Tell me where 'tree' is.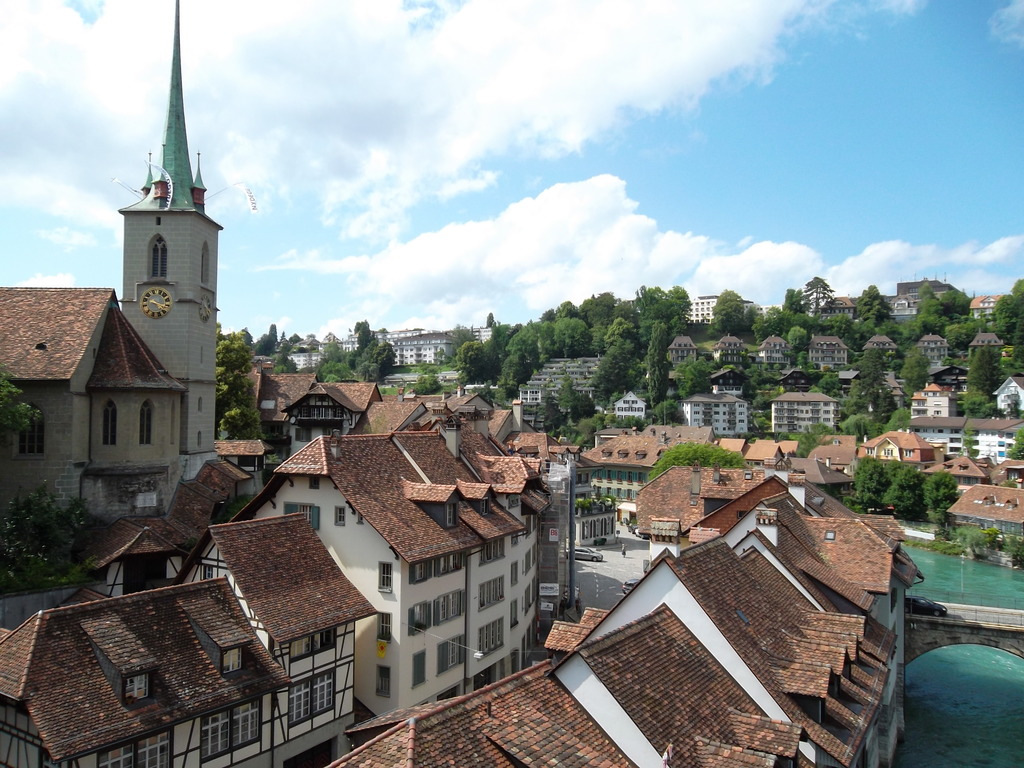
'tree' is at locate(481, 310, 501, 331).
